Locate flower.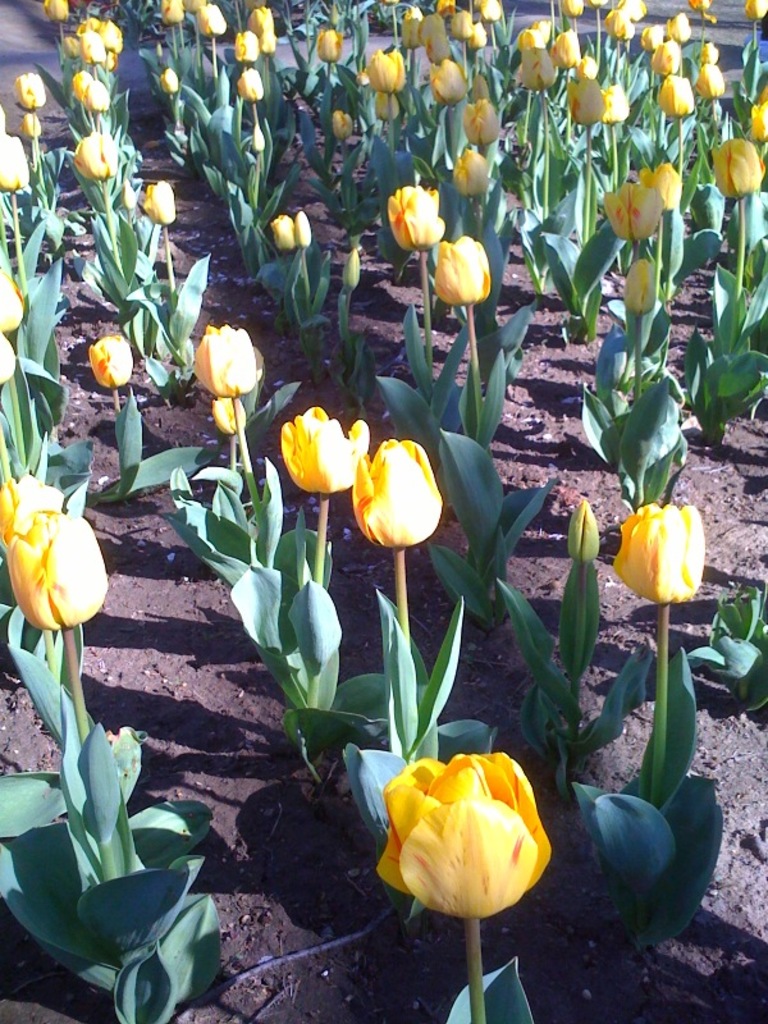
Bounding box: (367,726,556,924).
